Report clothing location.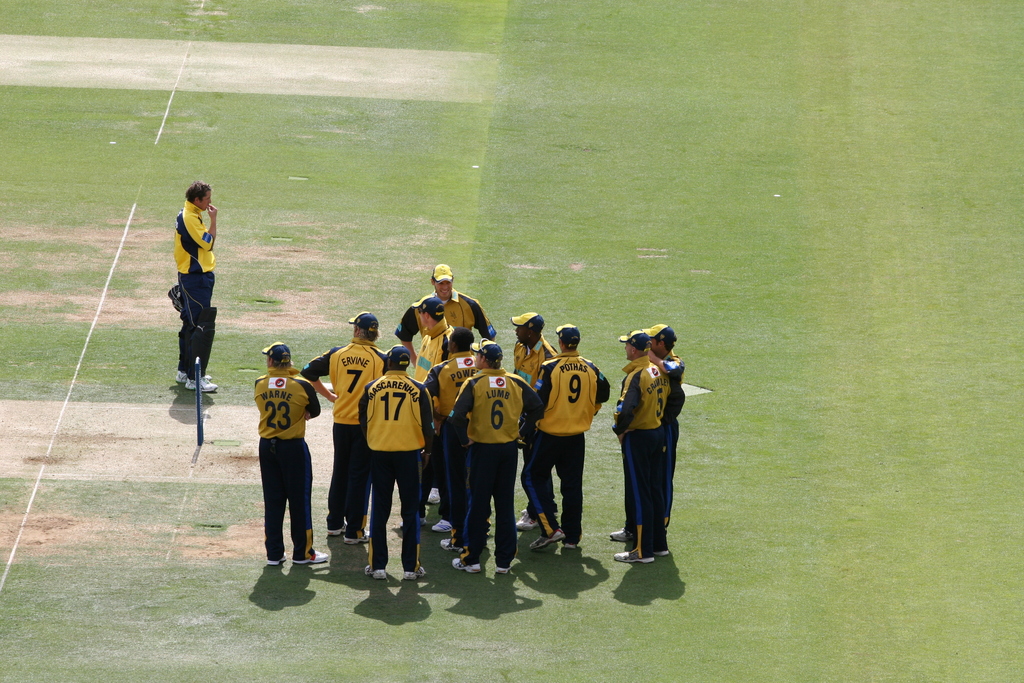
Report: [x1=446, y1=371, x2=541, y2=567].
